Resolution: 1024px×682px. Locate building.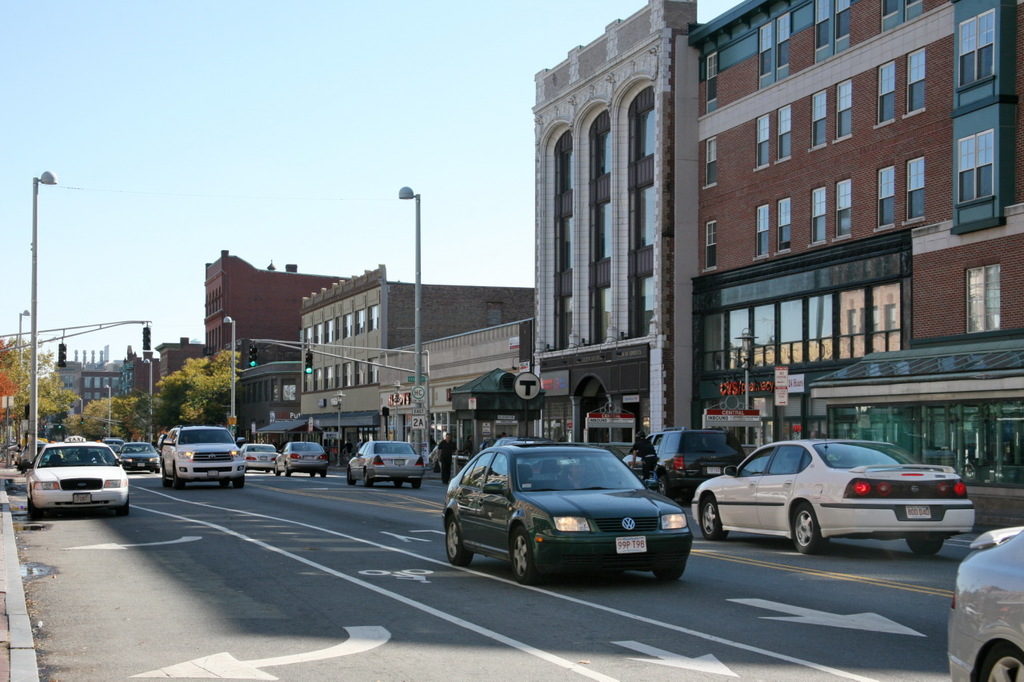
bbox(378, 316, 533, 482).
